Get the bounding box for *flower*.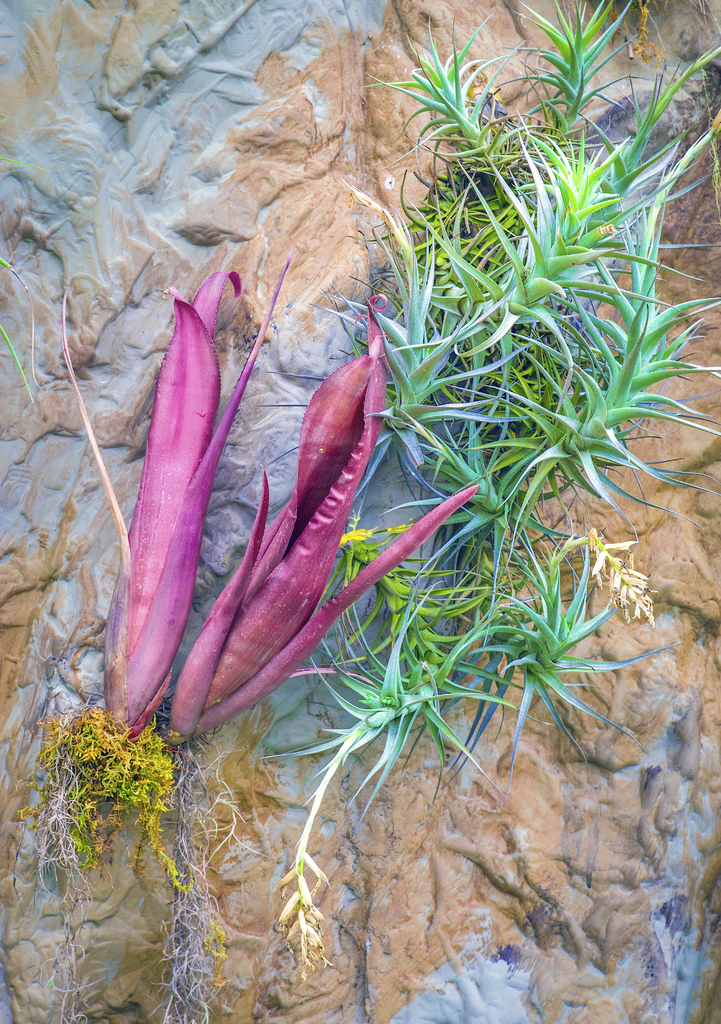
x1=93, y1=323, x2=457, y2=712.
